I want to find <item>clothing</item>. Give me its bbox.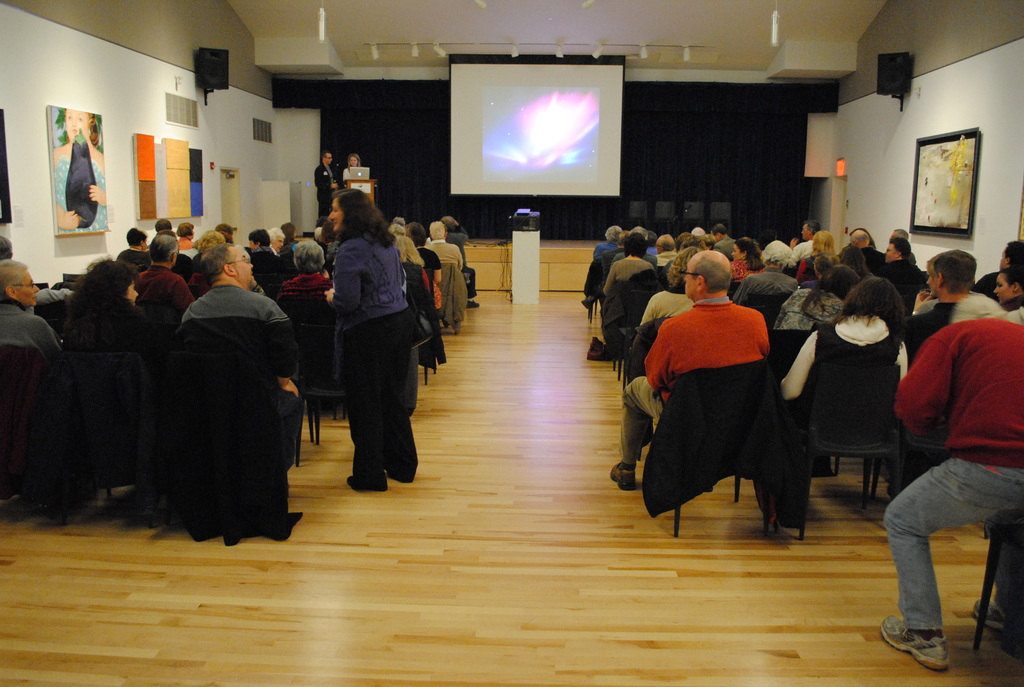
bbox(52, 159, 103, 236).
